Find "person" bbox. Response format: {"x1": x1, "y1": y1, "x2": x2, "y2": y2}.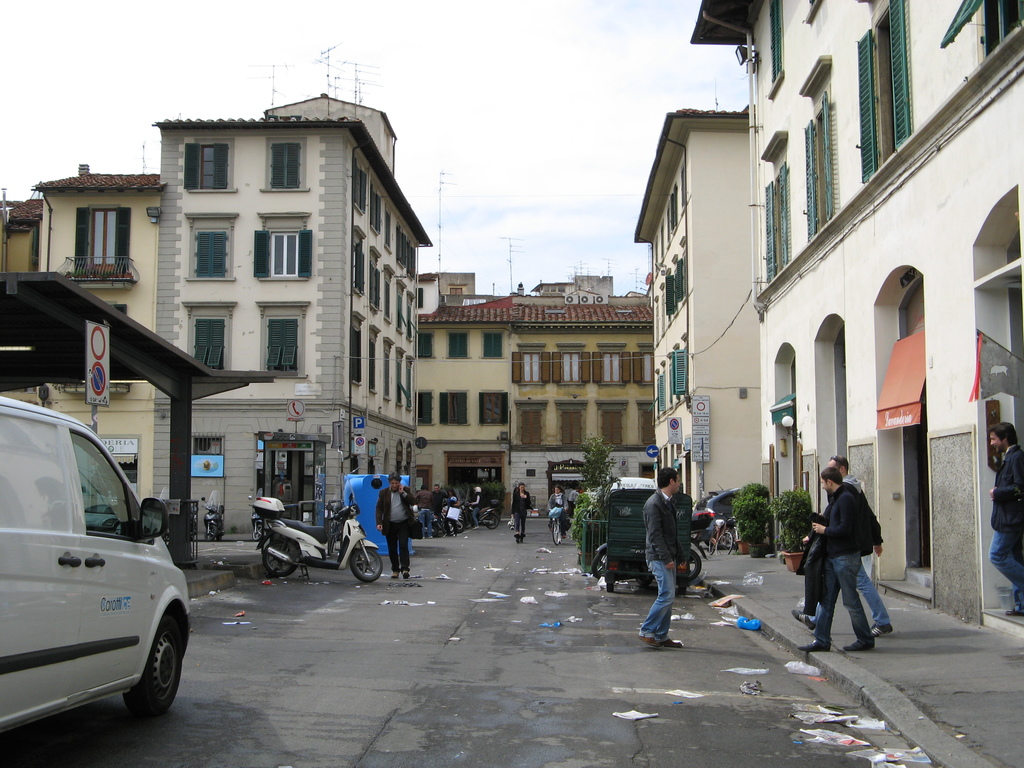
{"x1": 507, "y1": 479, "x2": 534, "y2": 541}.
